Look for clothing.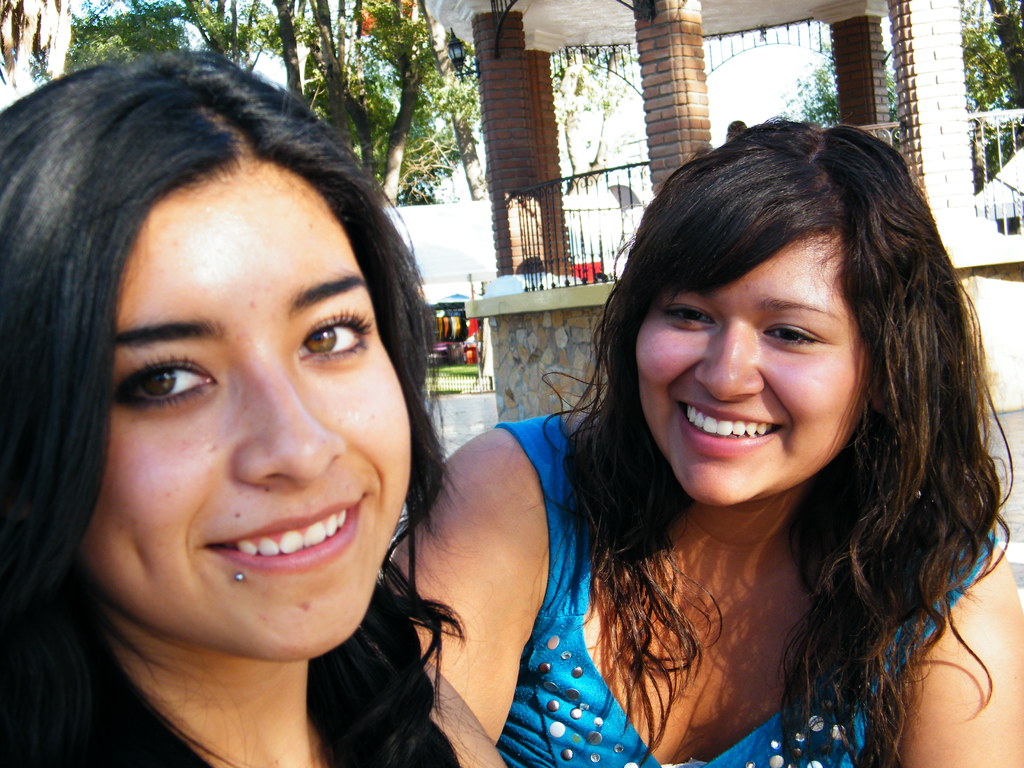
Found: left=497, top=403, right=999, bottom=767.
